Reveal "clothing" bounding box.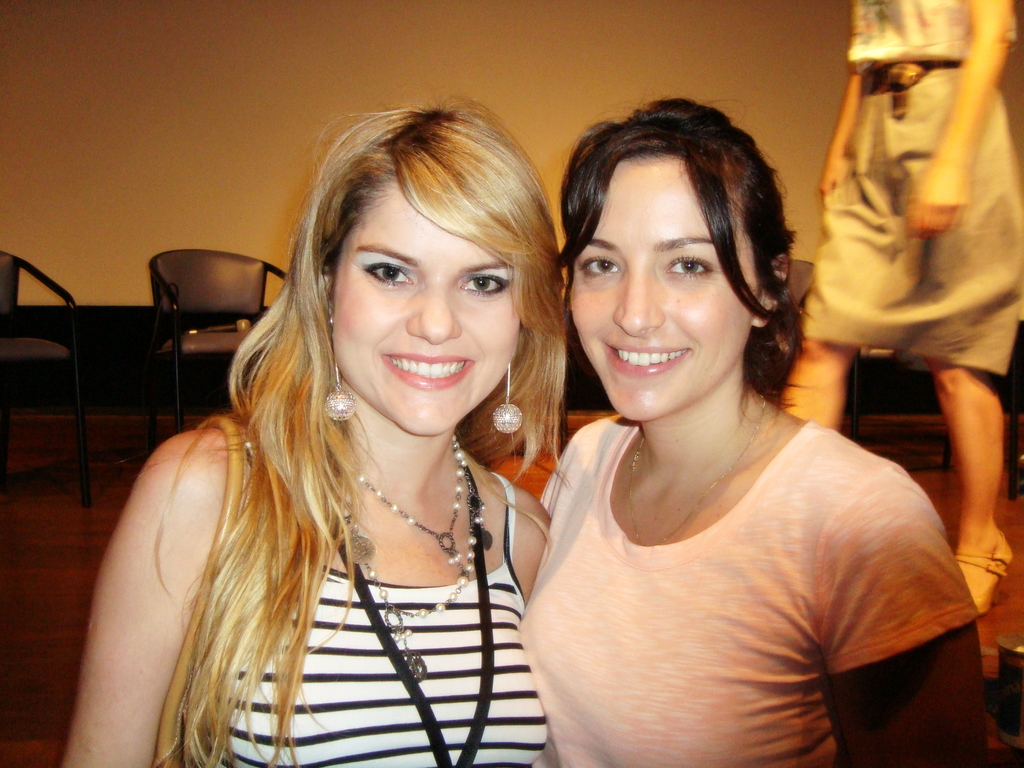
Revealed: BBox(801, 0, 1023, 379).
